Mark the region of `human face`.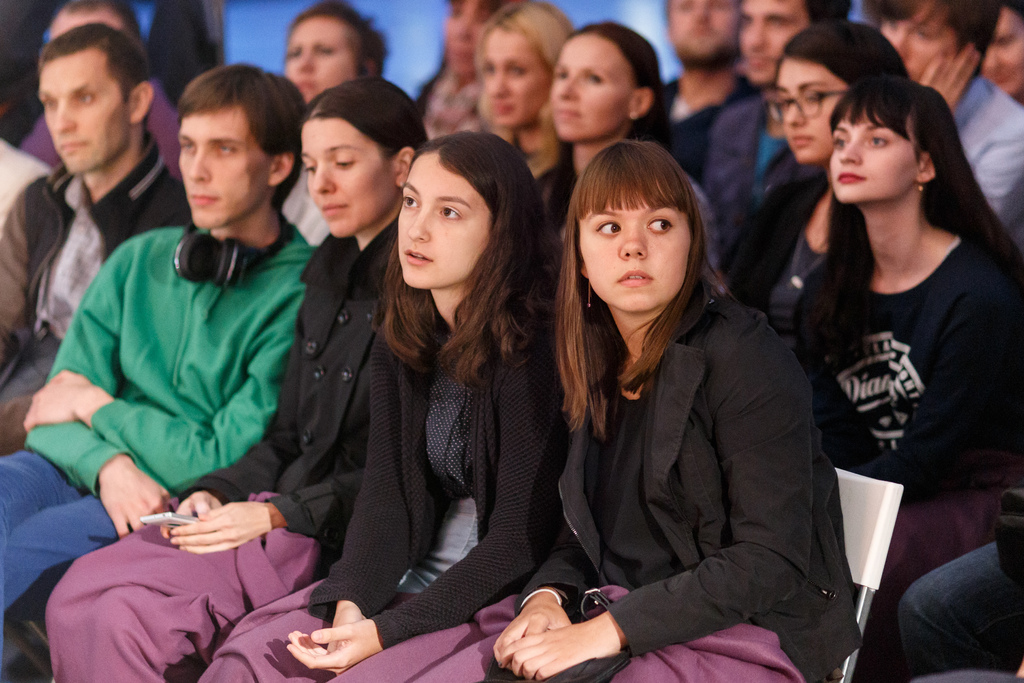
Region: [left=883, top=0, right=962, bottom=78].
